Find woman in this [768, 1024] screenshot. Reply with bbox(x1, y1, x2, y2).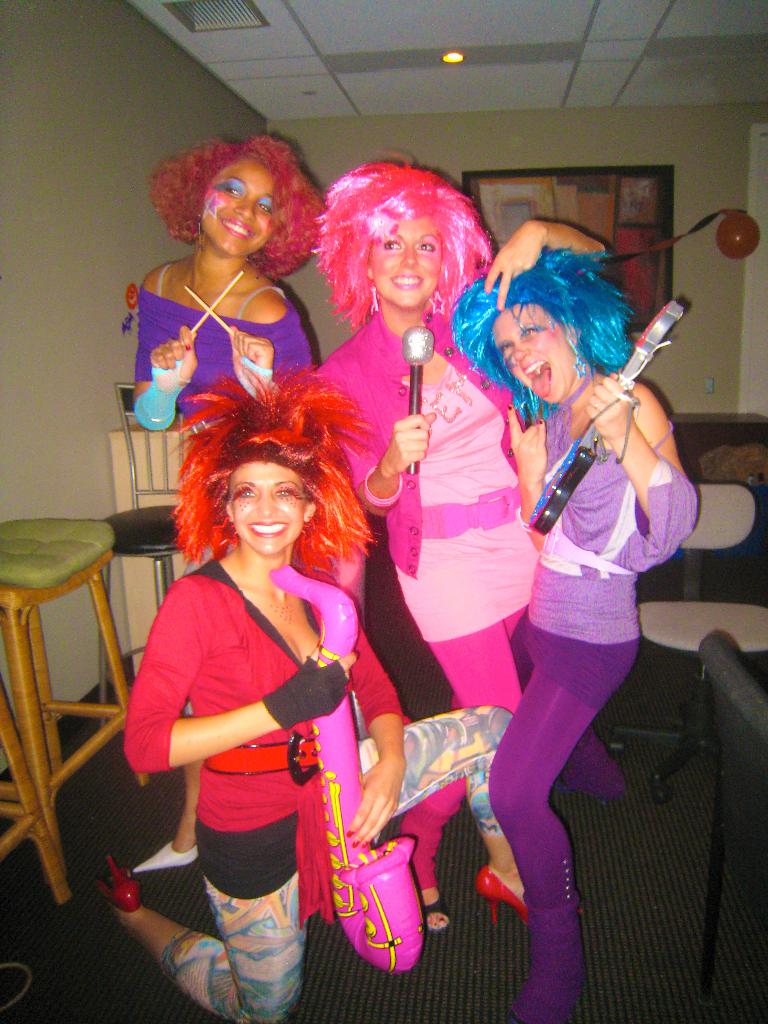
bbox(135, 128, 331, 879).
